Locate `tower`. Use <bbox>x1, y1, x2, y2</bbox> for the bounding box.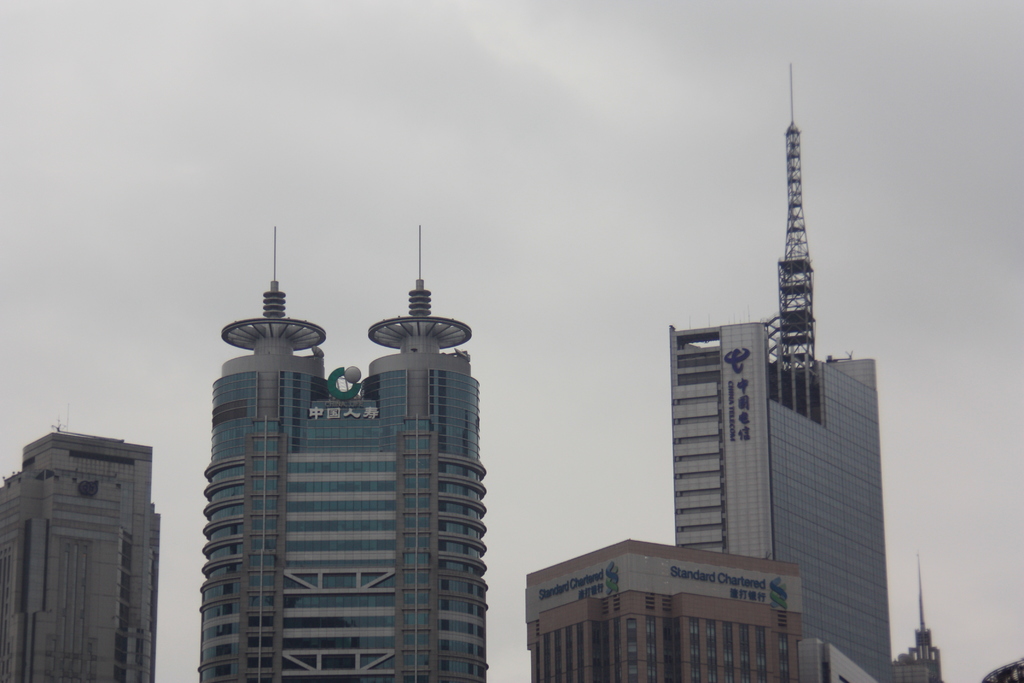
<bbox>527, 541, 803, 682</bbox>.
